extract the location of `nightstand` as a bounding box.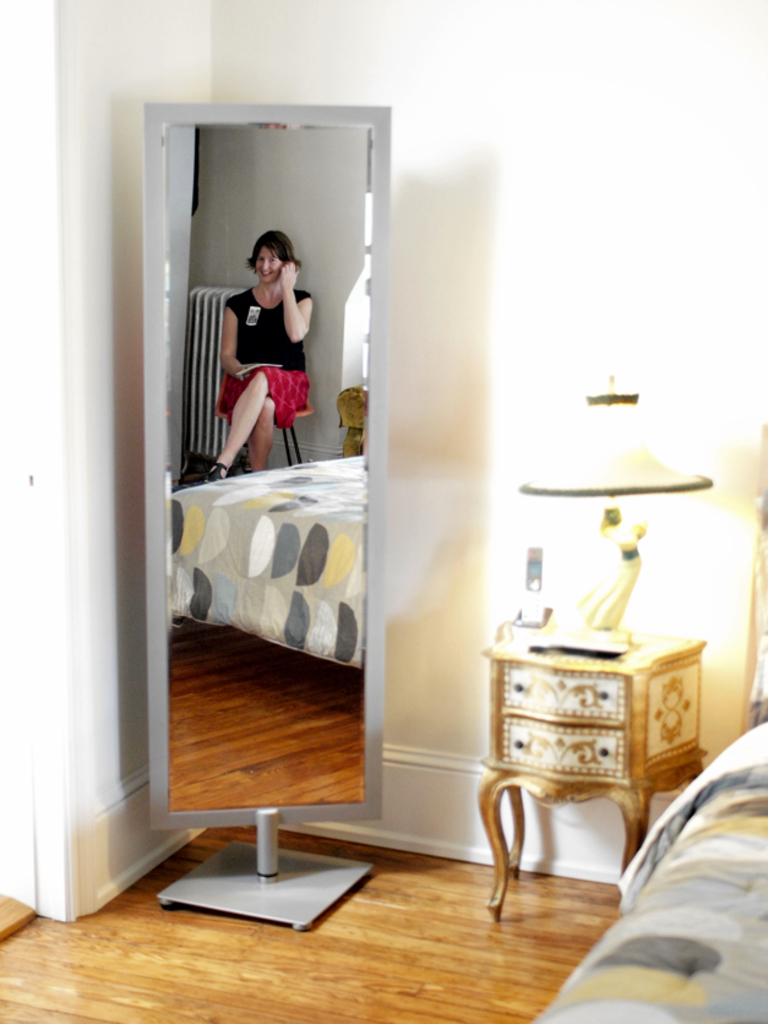
[left=490, top=611, right=668, bottom=905].
